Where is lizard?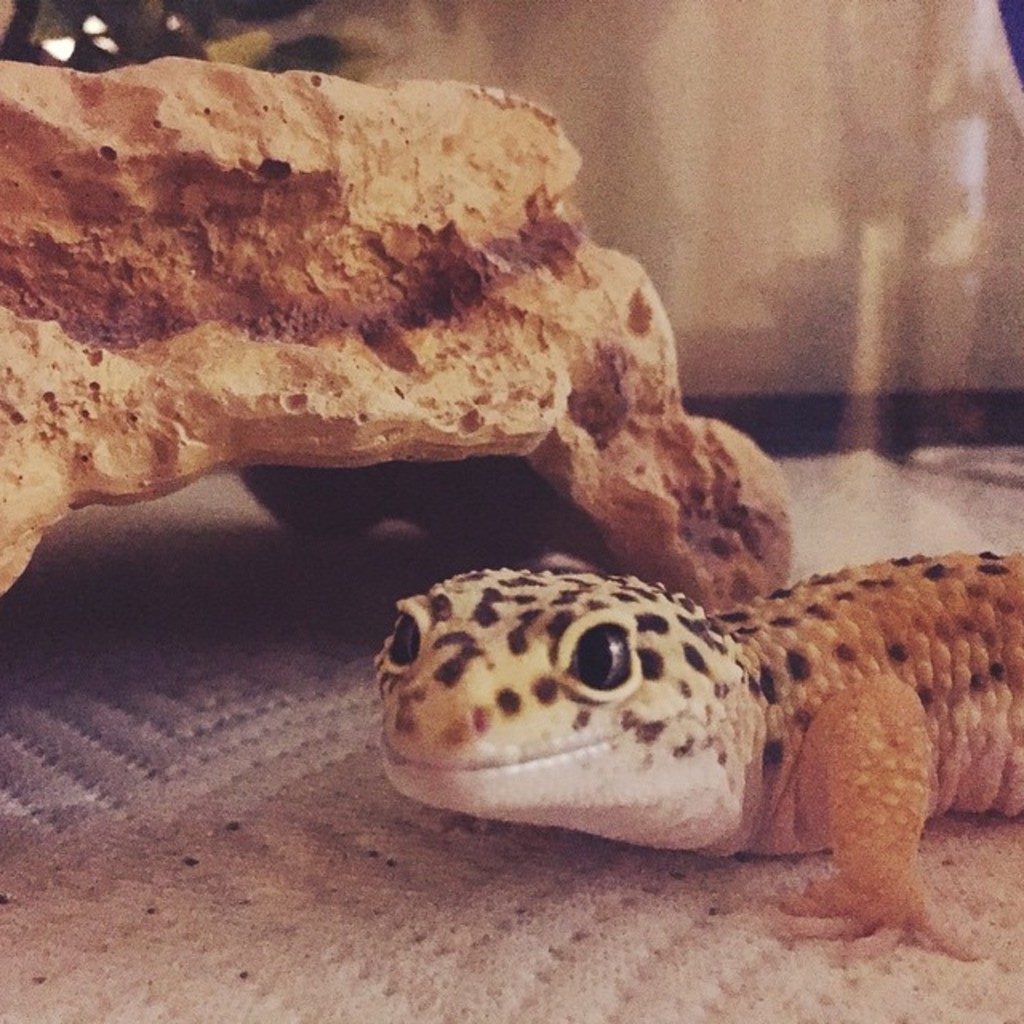
x1=389 y1=560 x2=997 y2=963.
